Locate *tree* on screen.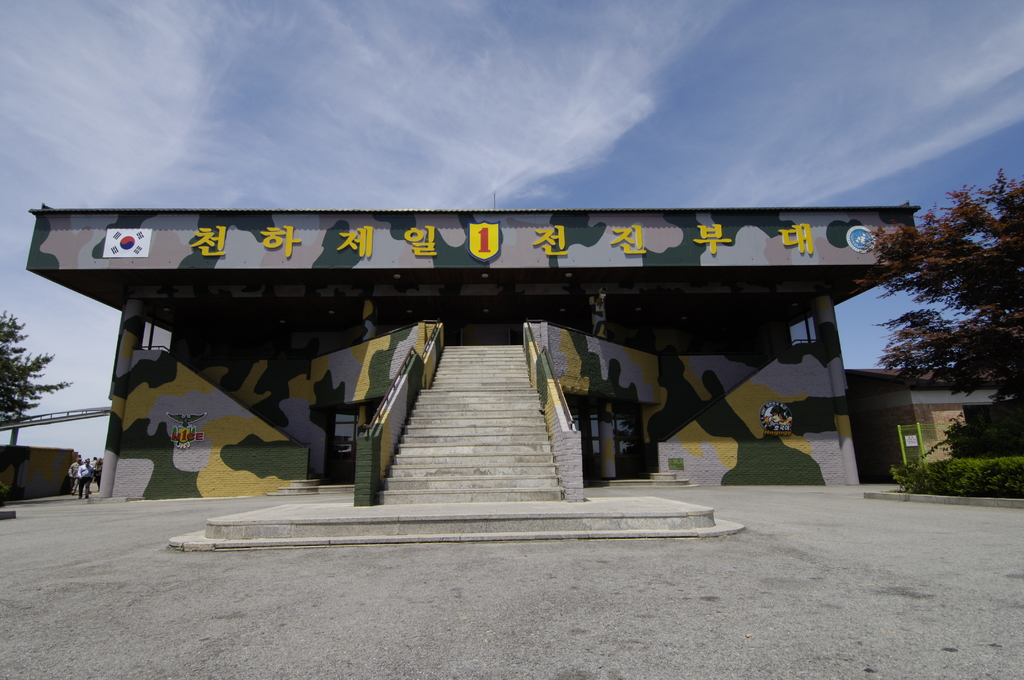
On screen at x1=0 y1=309 x2=76 y2=429.
